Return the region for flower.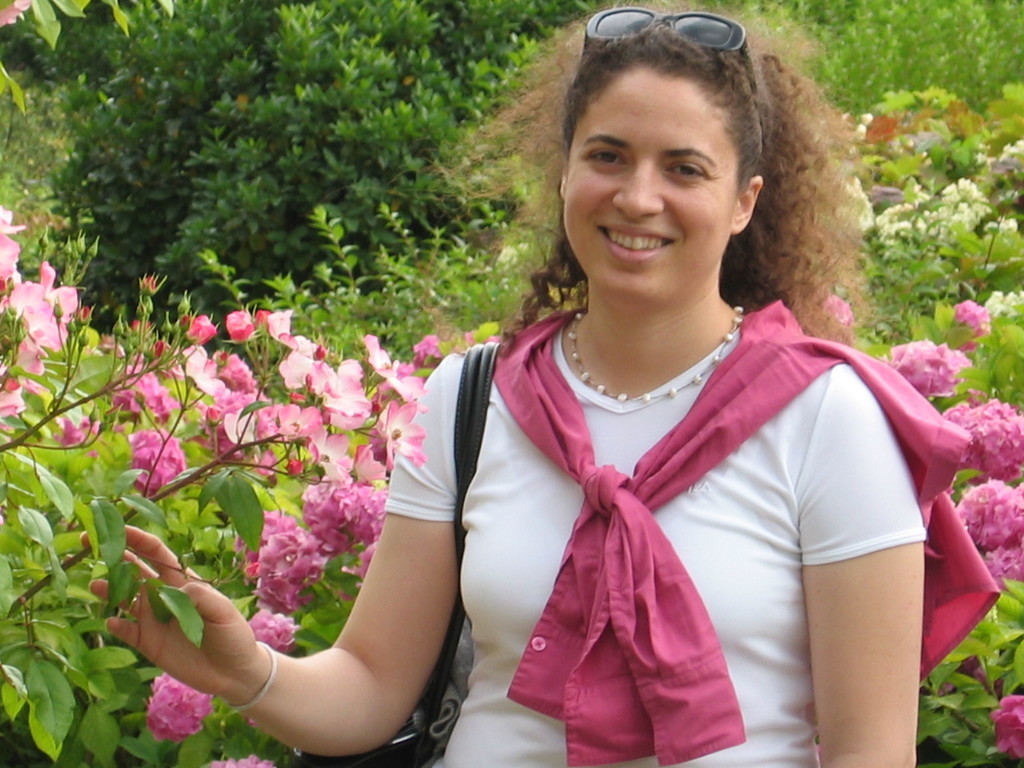
pyautogui.locateOnScreen(8, 255, 82, 351).
